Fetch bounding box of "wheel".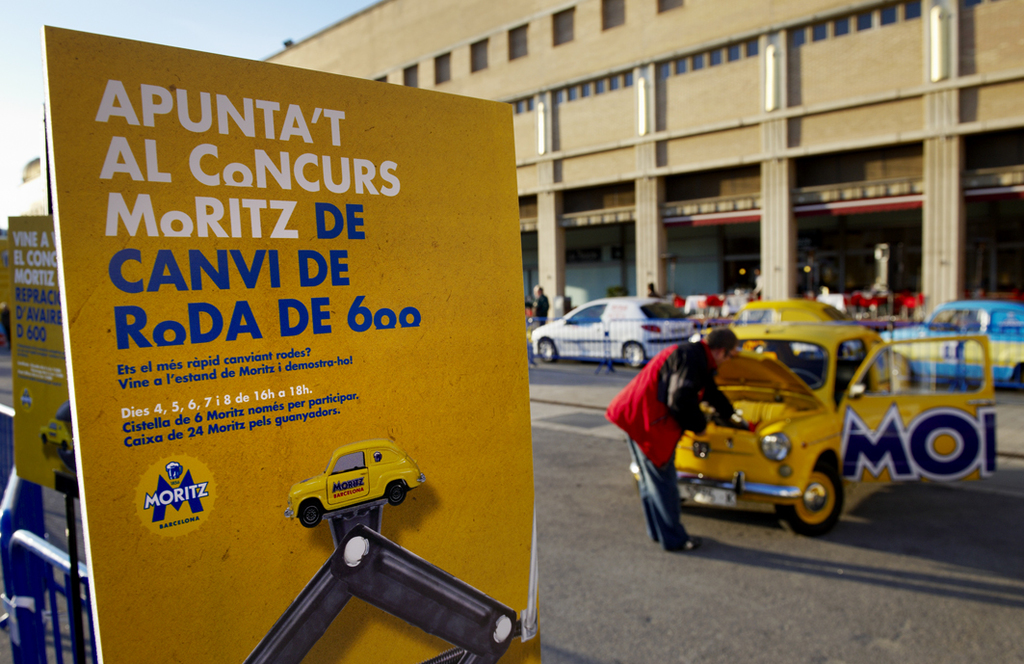
Bbox: crop(538, 333, 555, 363).
